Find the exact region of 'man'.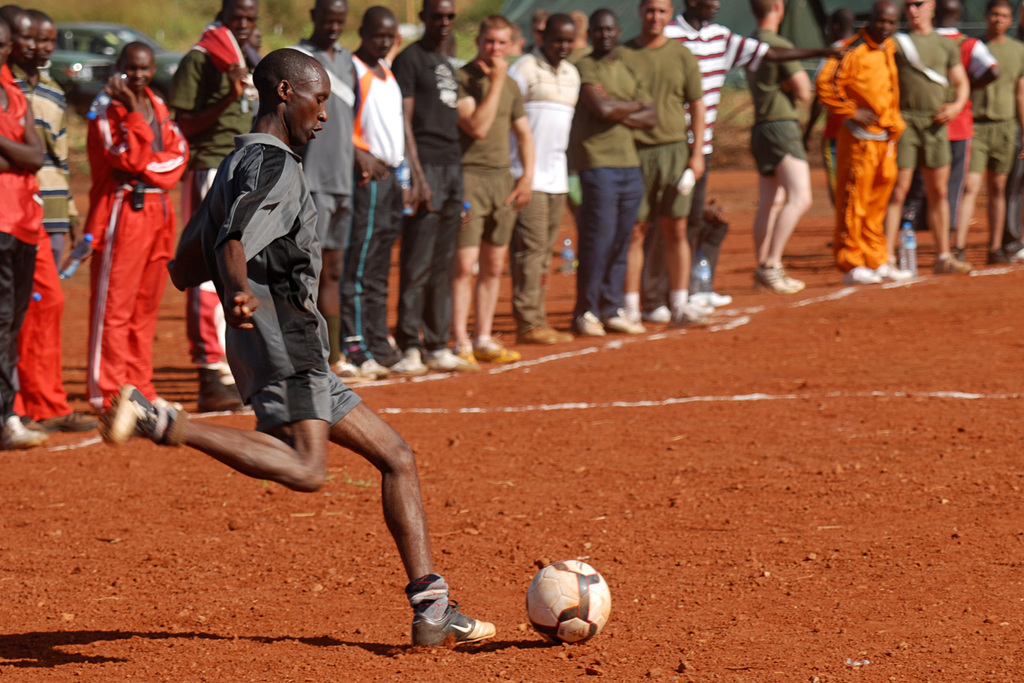
Exact region: 636, 0, 854, 329.
